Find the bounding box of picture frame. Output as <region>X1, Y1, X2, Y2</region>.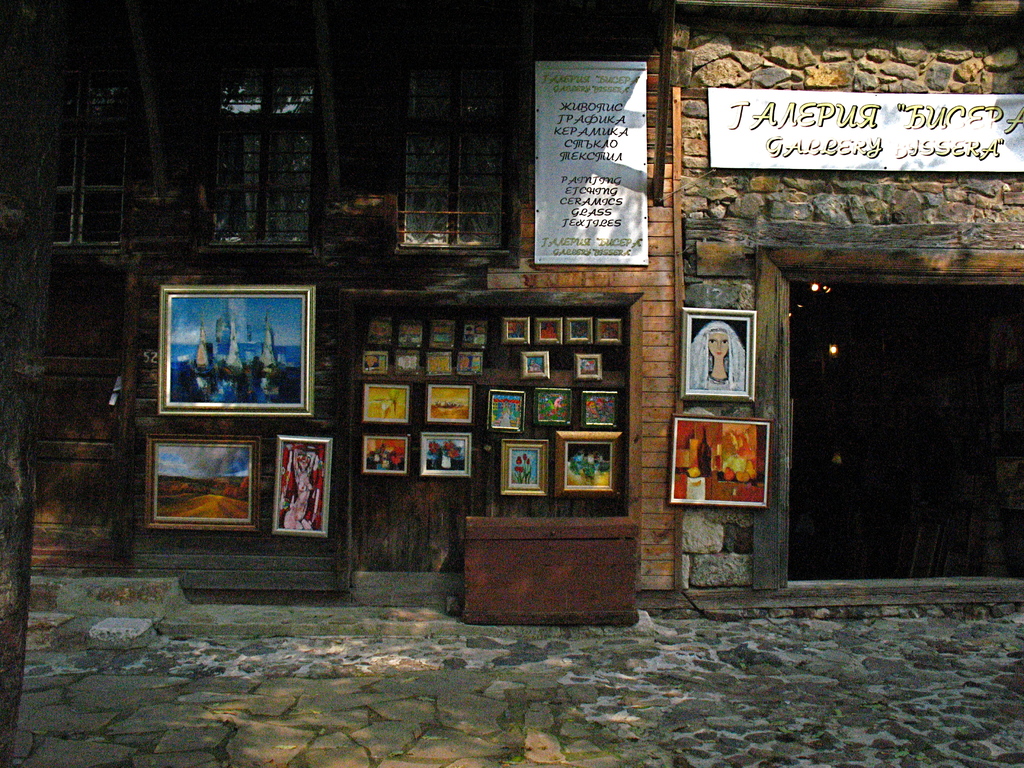
<region>497, 314, 534, 346</region>.
